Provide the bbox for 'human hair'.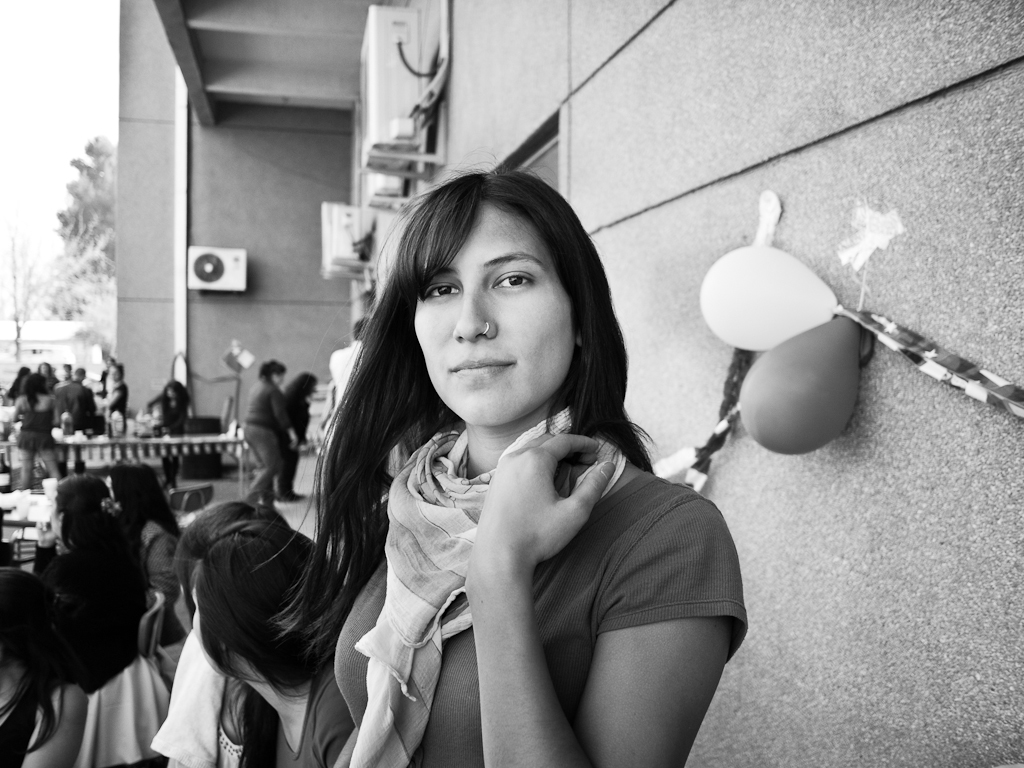
left=261, top=357, right=287, bottom=375.
